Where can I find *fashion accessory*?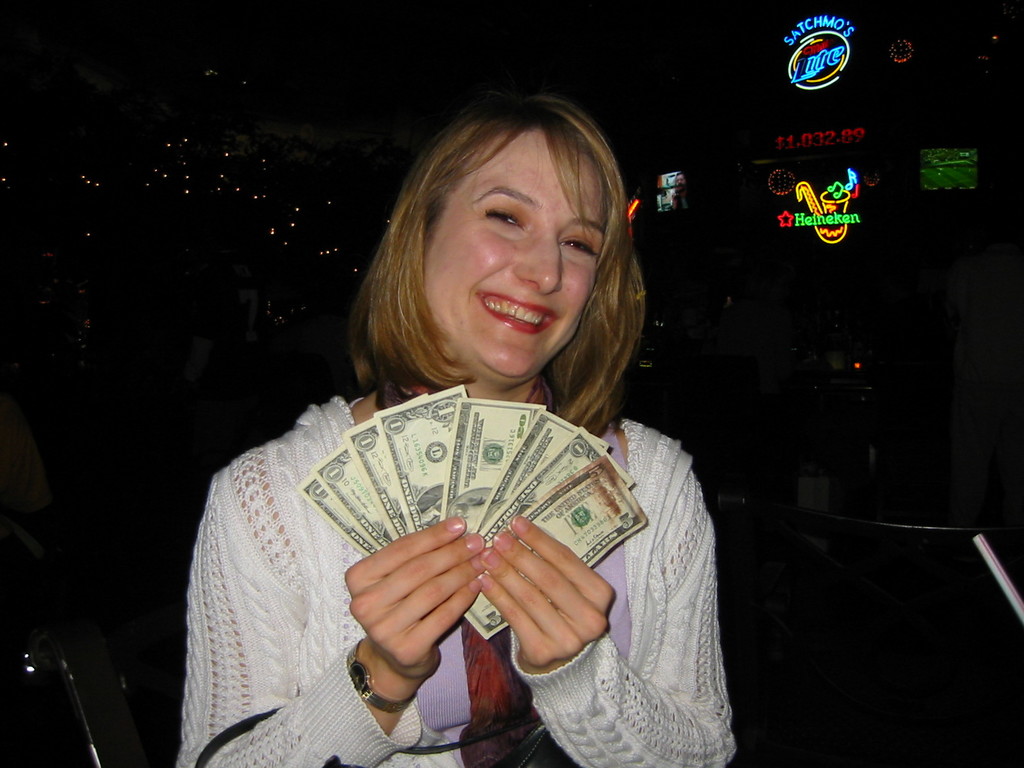
You can find it at 191:705:359:767.
